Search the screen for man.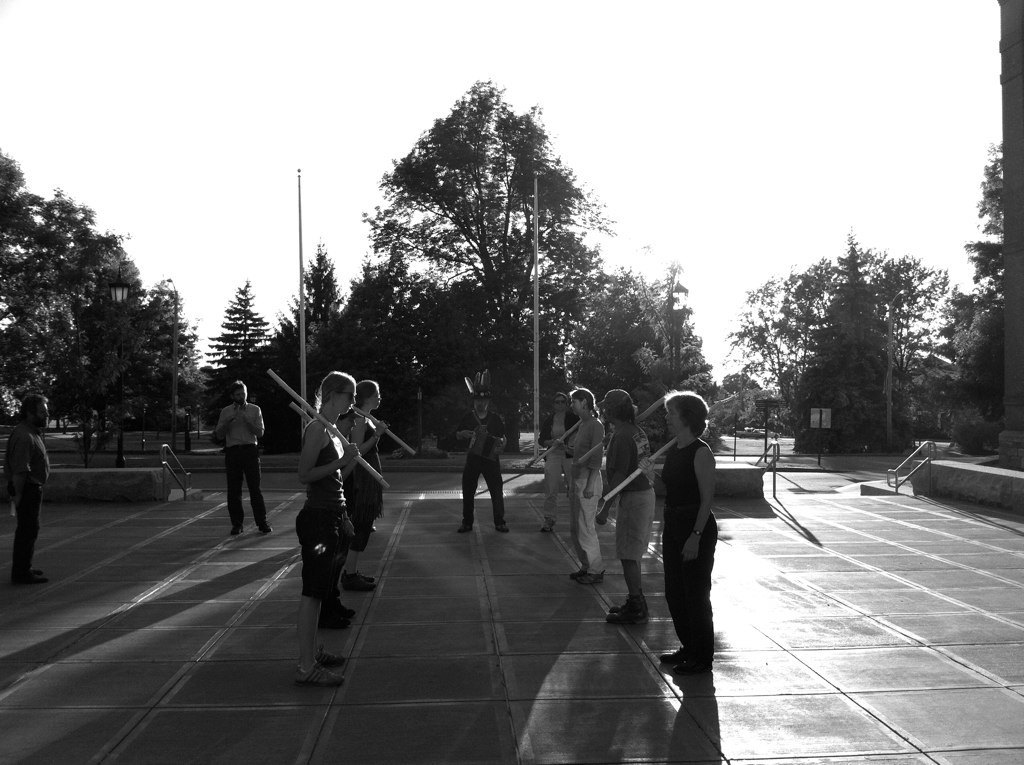
Found at region(196, 384, 256, 540).
